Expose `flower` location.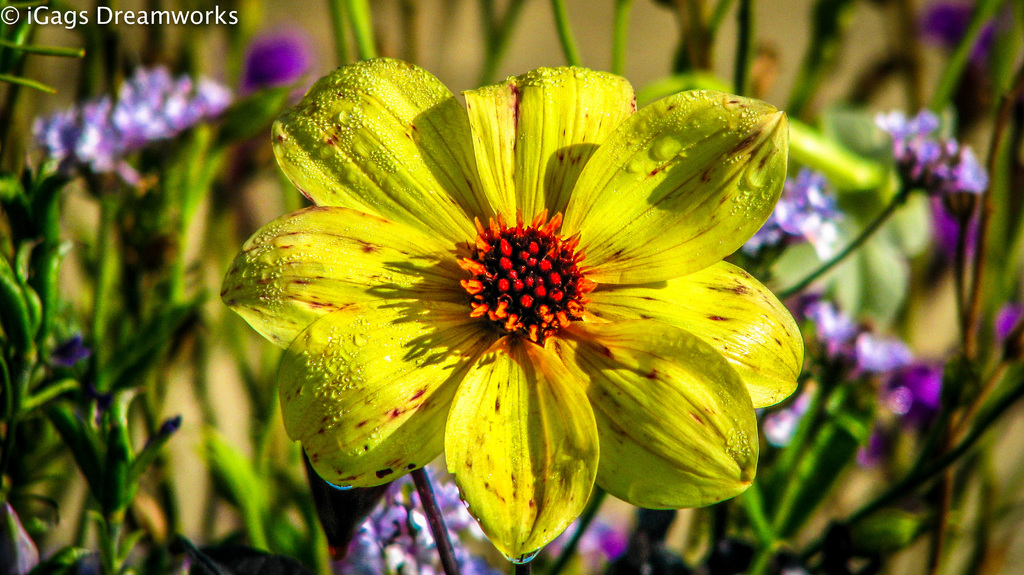
Exposed at x1=913, y1=0, x2=1021, y2=121.
